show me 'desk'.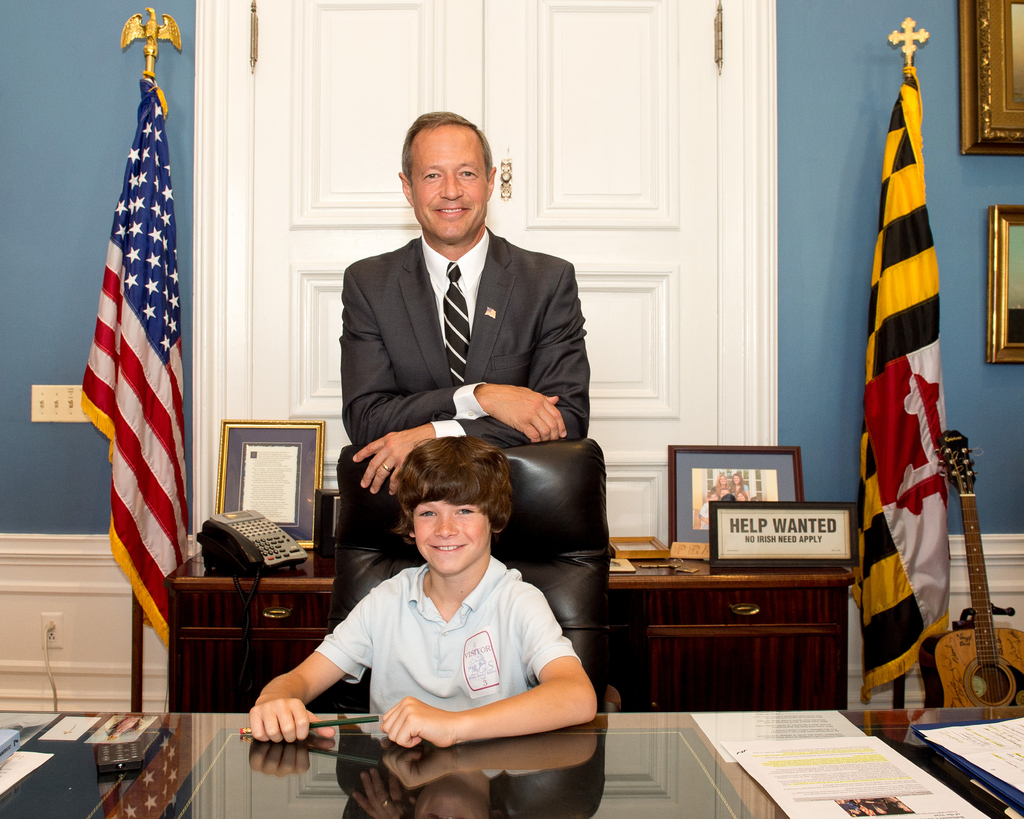
'desk' is here: x1=162, y1=545, x2=858, y2=715.
